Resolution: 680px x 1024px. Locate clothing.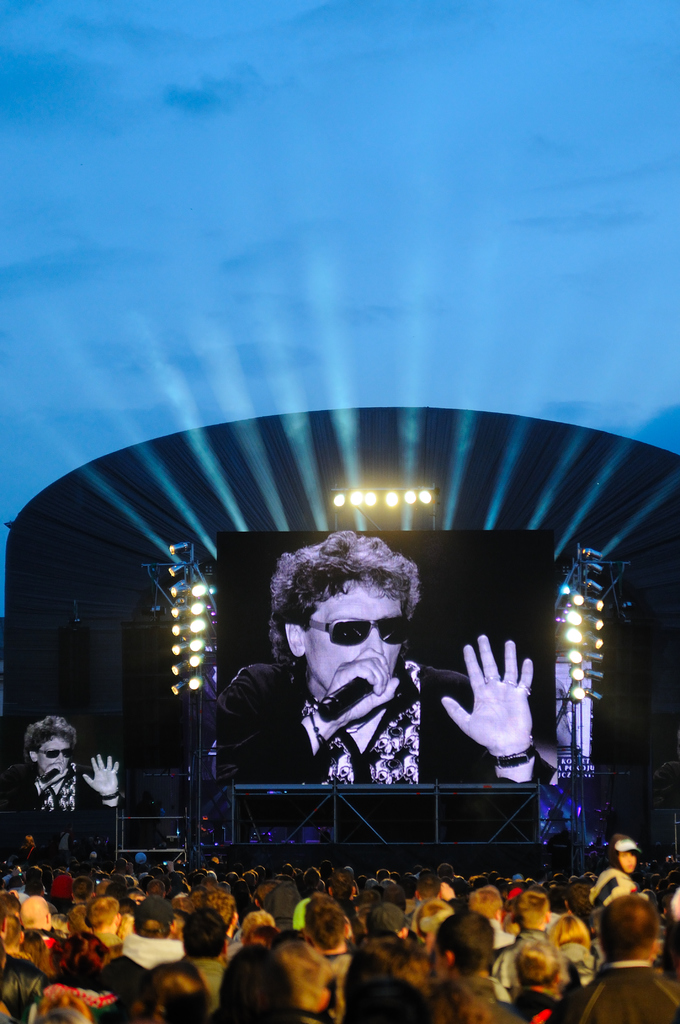
[368, 899, 409, 930].
